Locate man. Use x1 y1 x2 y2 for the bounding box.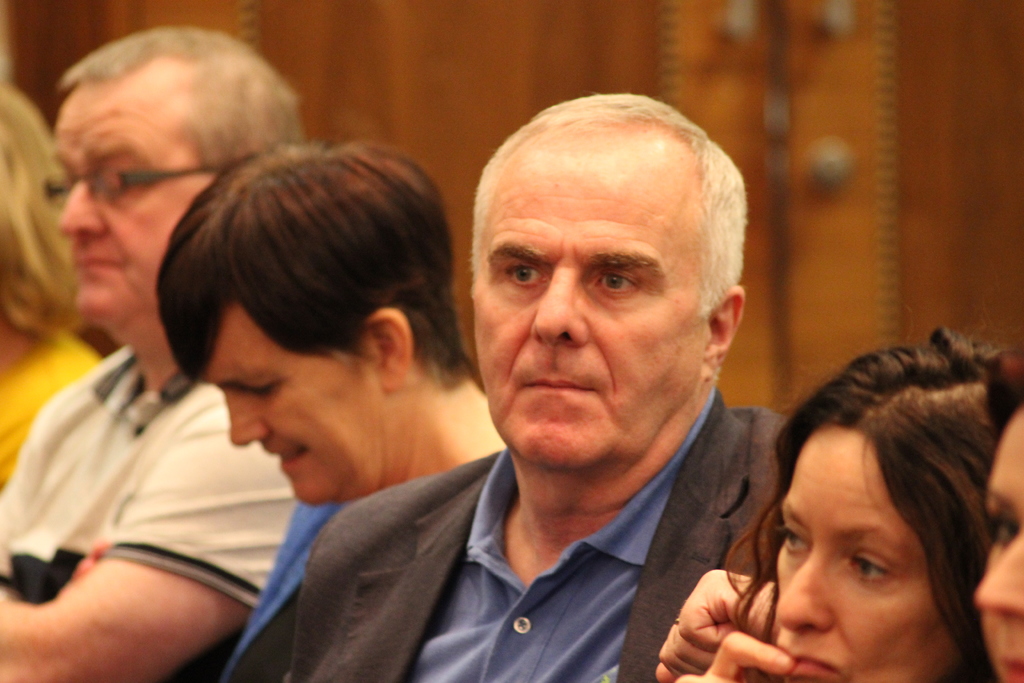
234 106 872 661.
